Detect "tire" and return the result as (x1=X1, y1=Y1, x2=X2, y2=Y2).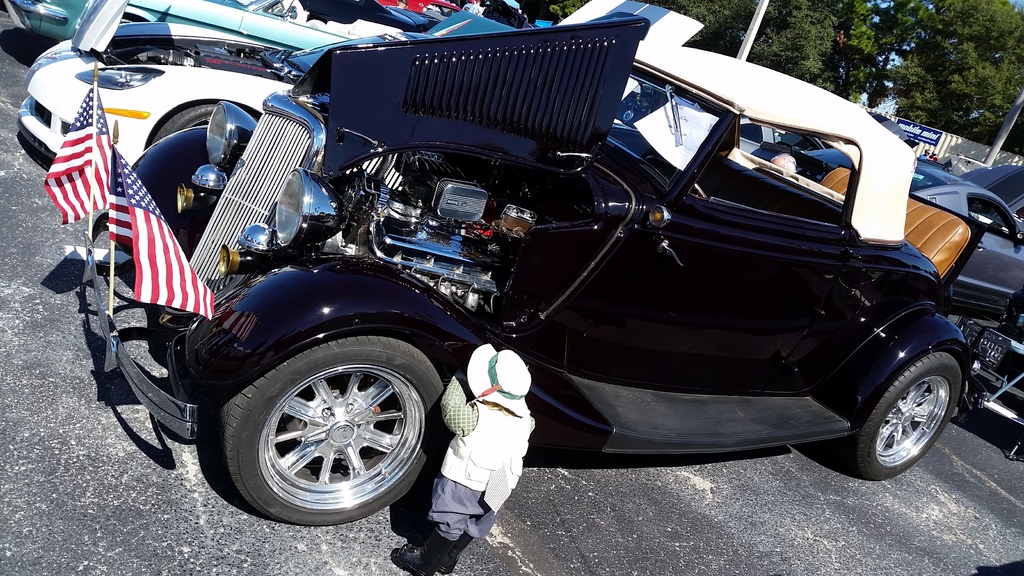
(x1=149, y1=102, x2=214, y2=145).
